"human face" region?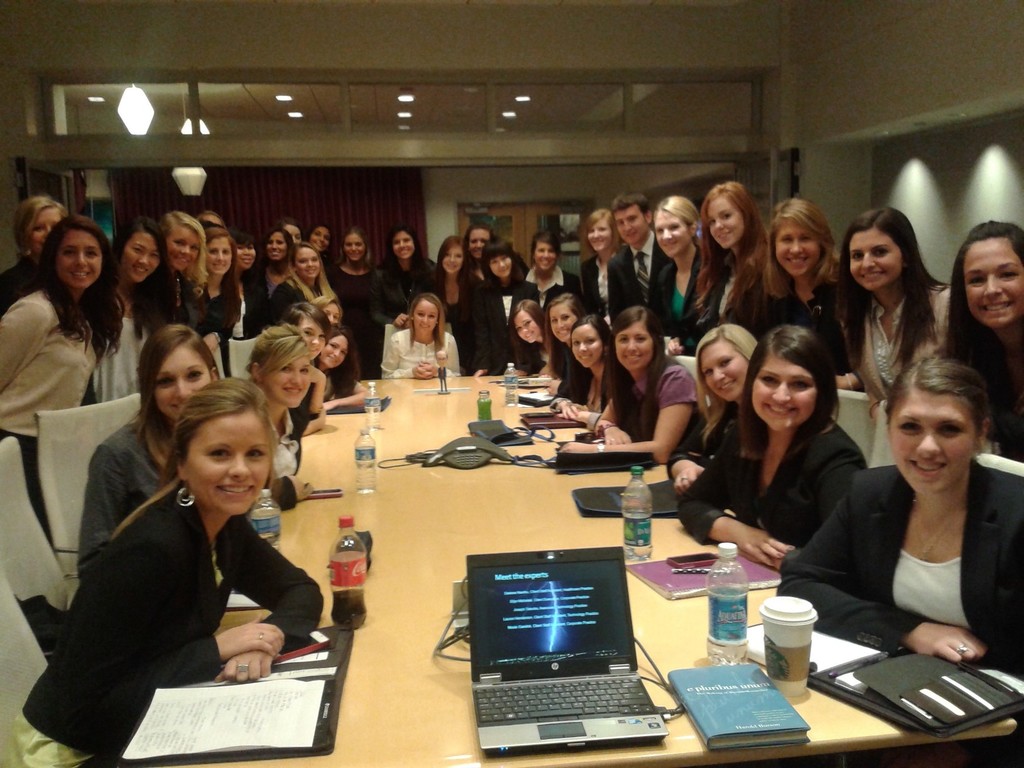
box=[708, 201, 743, 248]
